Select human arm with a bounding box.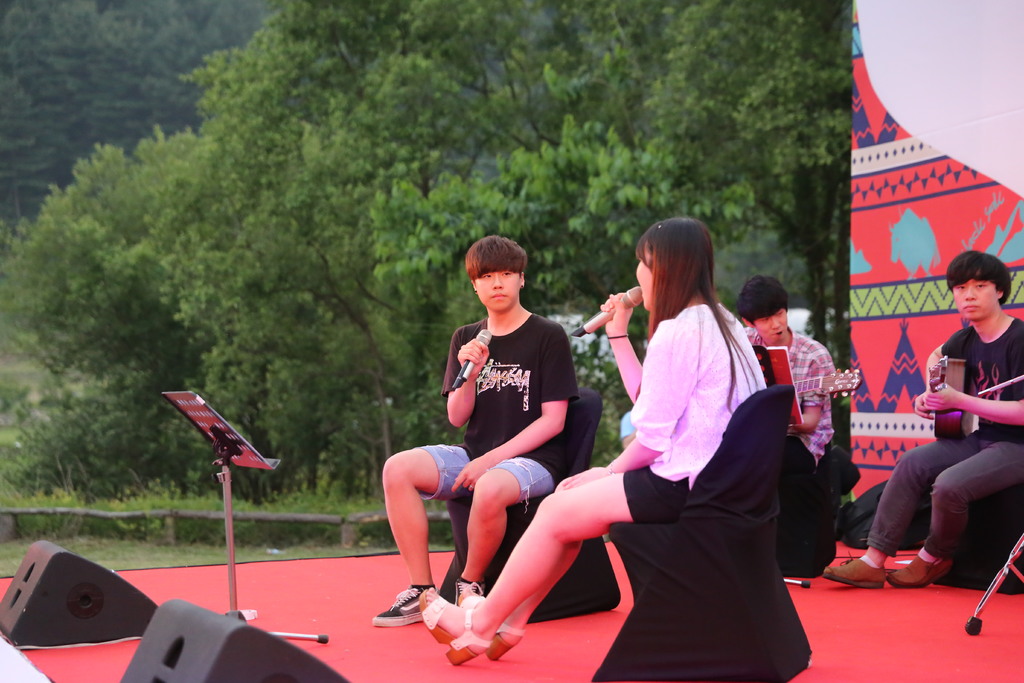
[564,318,705,482].
